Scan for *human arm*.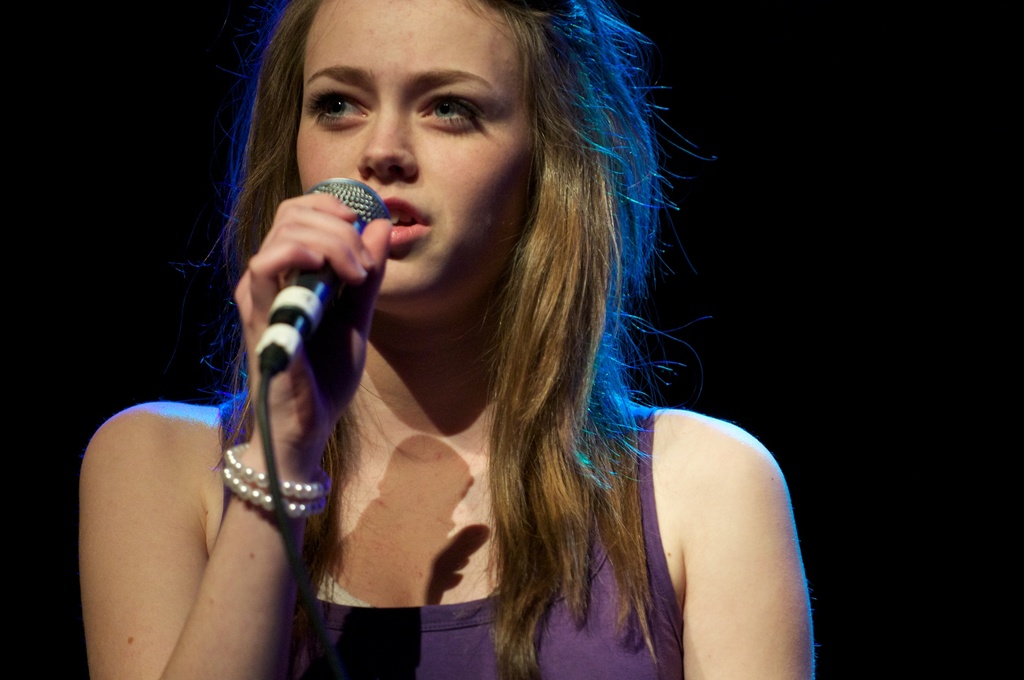
Scan result: [79,183,397,679].
